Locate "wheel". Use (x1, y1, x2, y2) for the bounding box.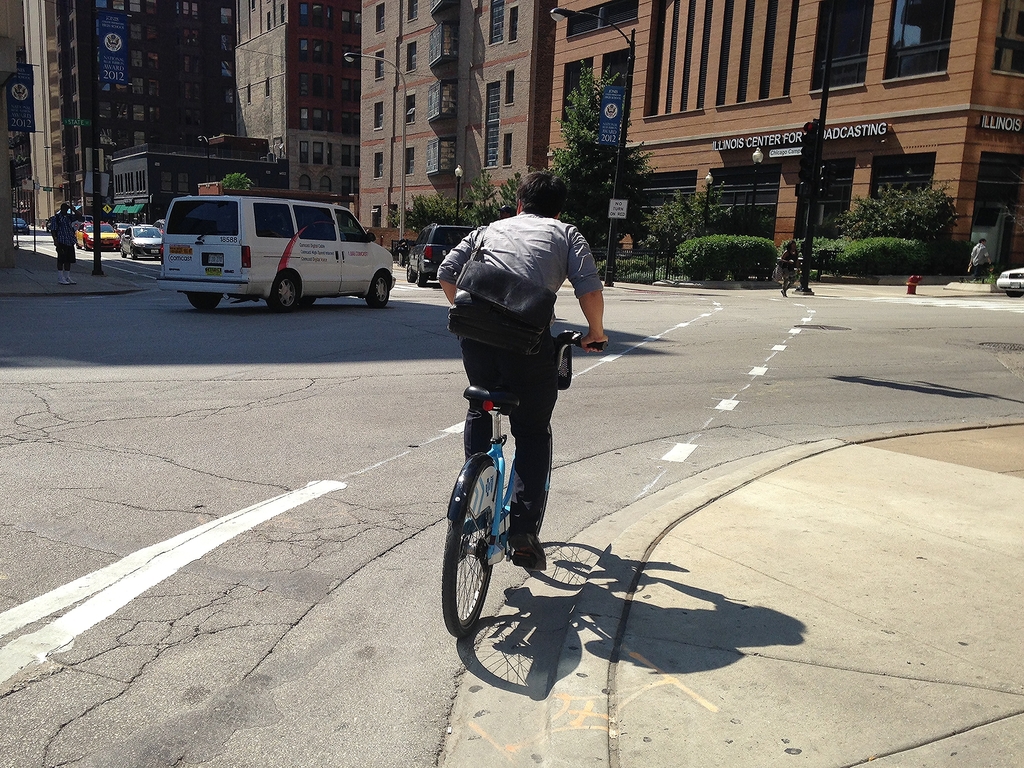
(118, 245, 125, 259).
